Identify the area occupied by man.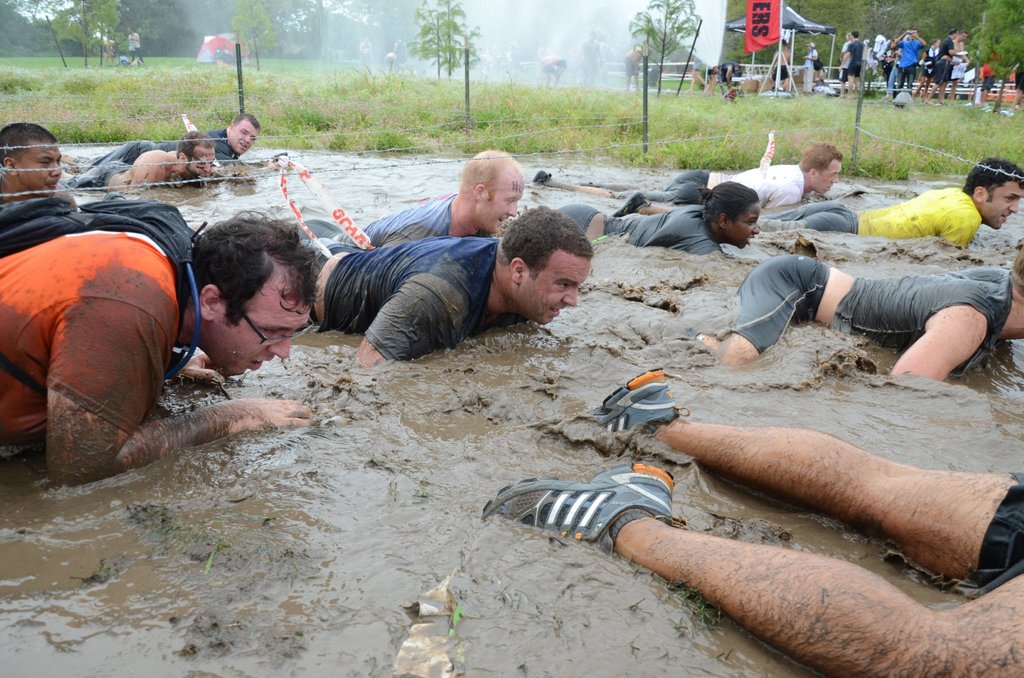
Area: [left=838, top=30, right=863, bottom=100].
